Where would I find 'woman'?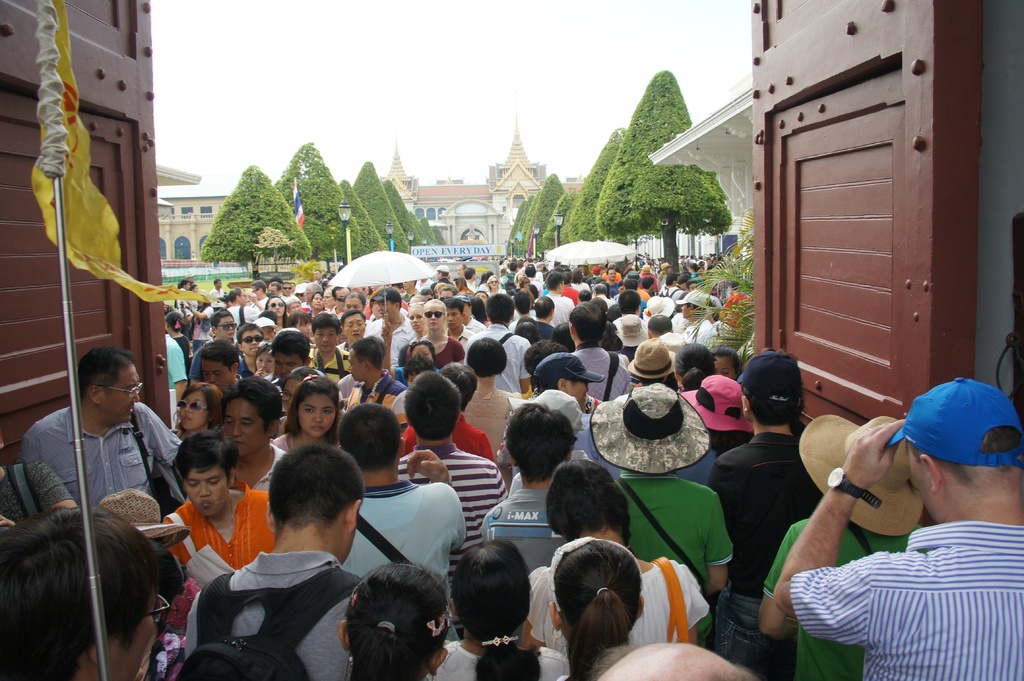
At Rect(654, 262, 671, 296).
